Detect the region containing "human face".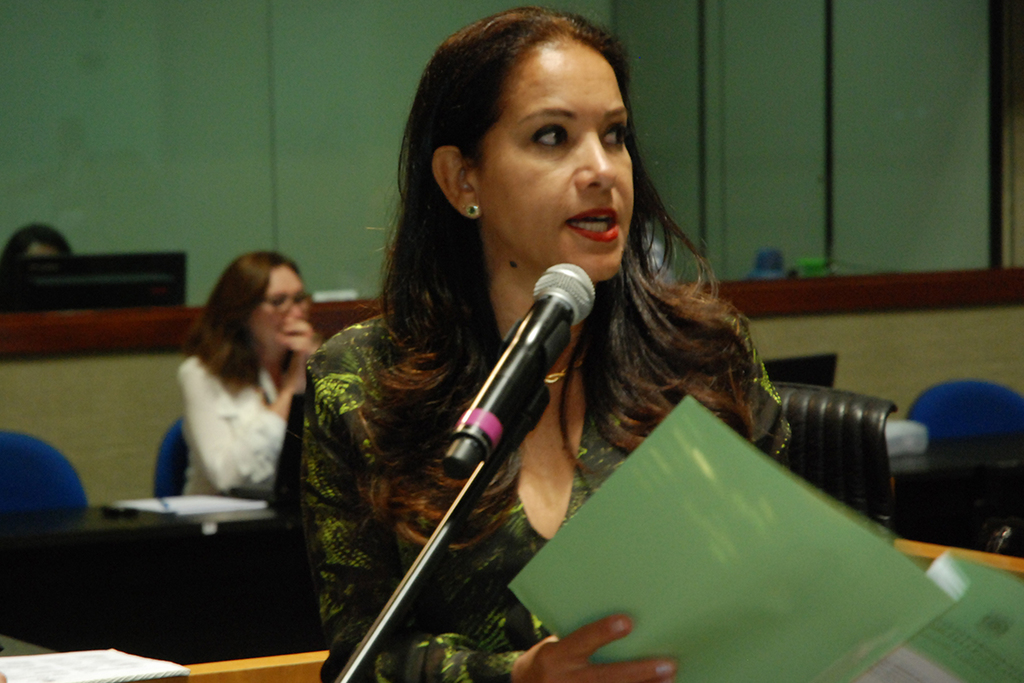
bbox=[247, 266, 311, 345].
